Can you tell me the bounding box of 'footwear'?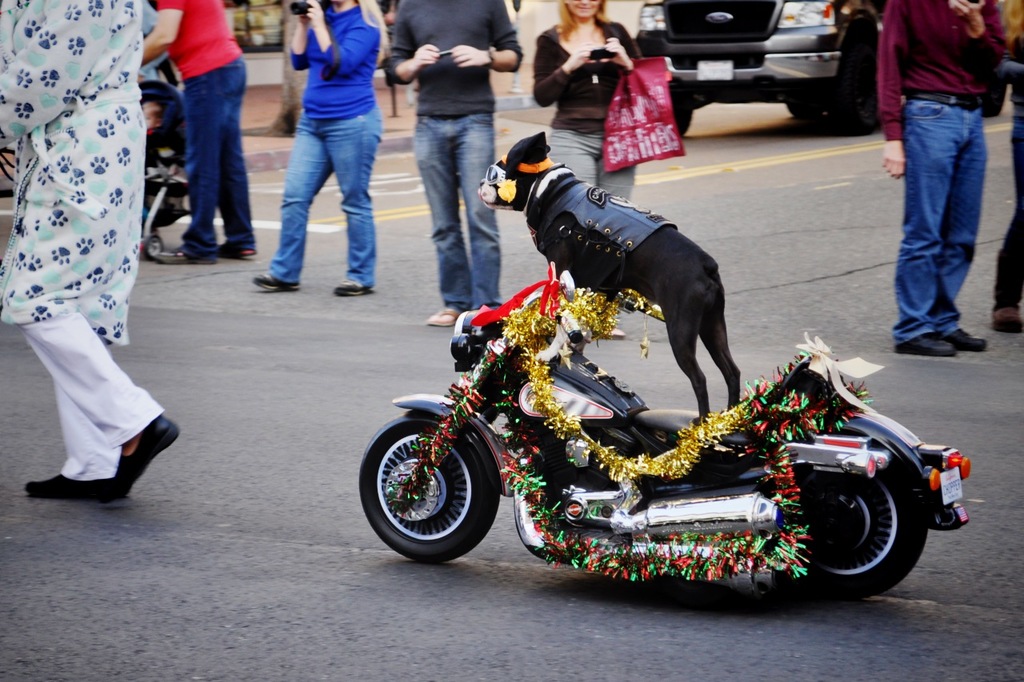
{"x1": 946, "y1": 326, "x2": 993, "y2": 356}.
